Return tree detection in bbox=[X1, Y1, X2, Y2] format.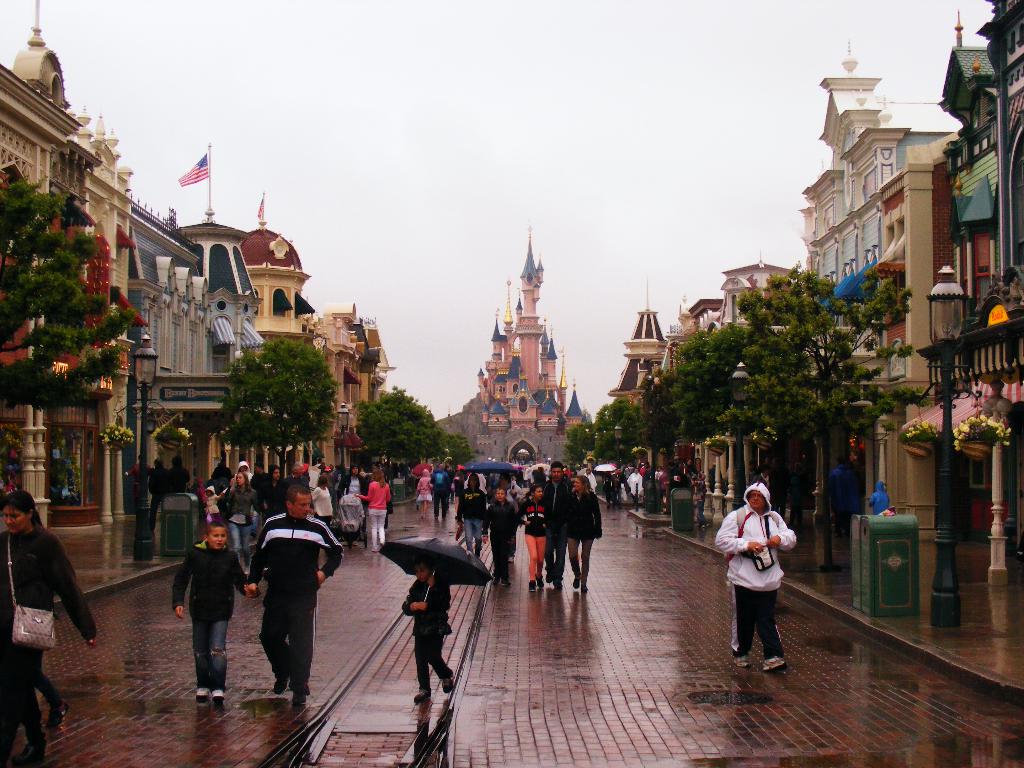
bbox=[211, 331, 344, 475].
